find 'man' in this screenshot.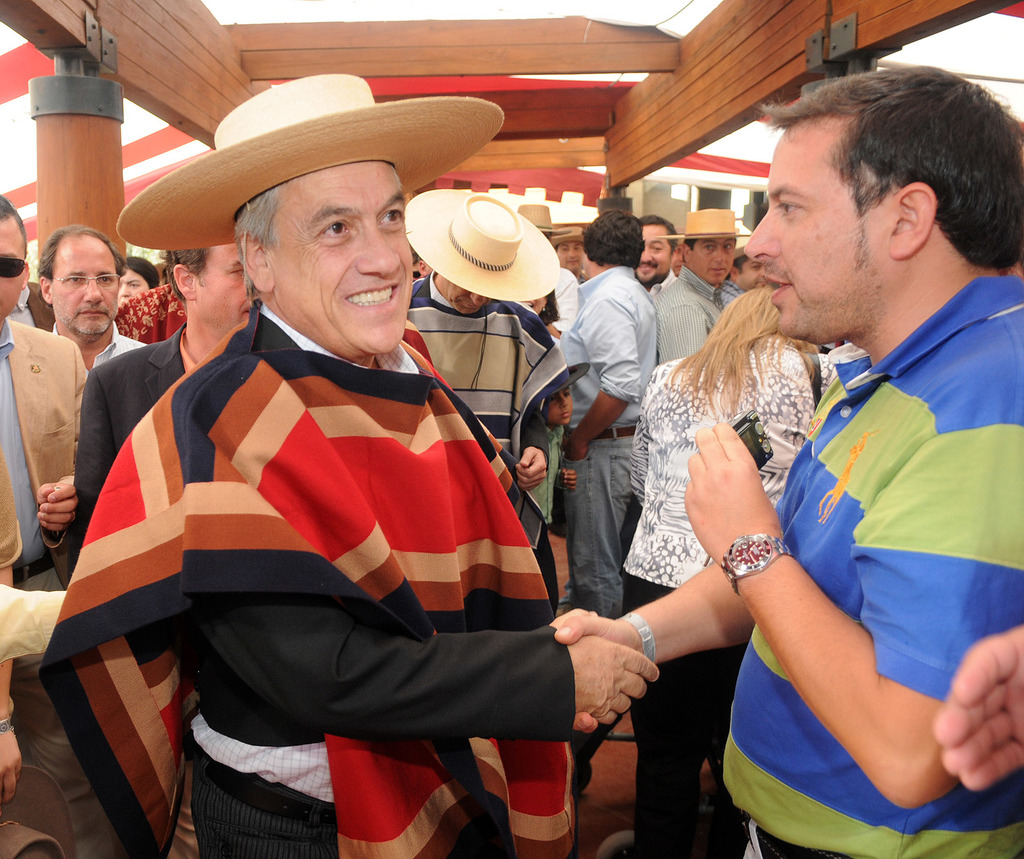
The bounding box for 'man' is pyautogui.locateOnScreen(406, 184, 563, 562).
